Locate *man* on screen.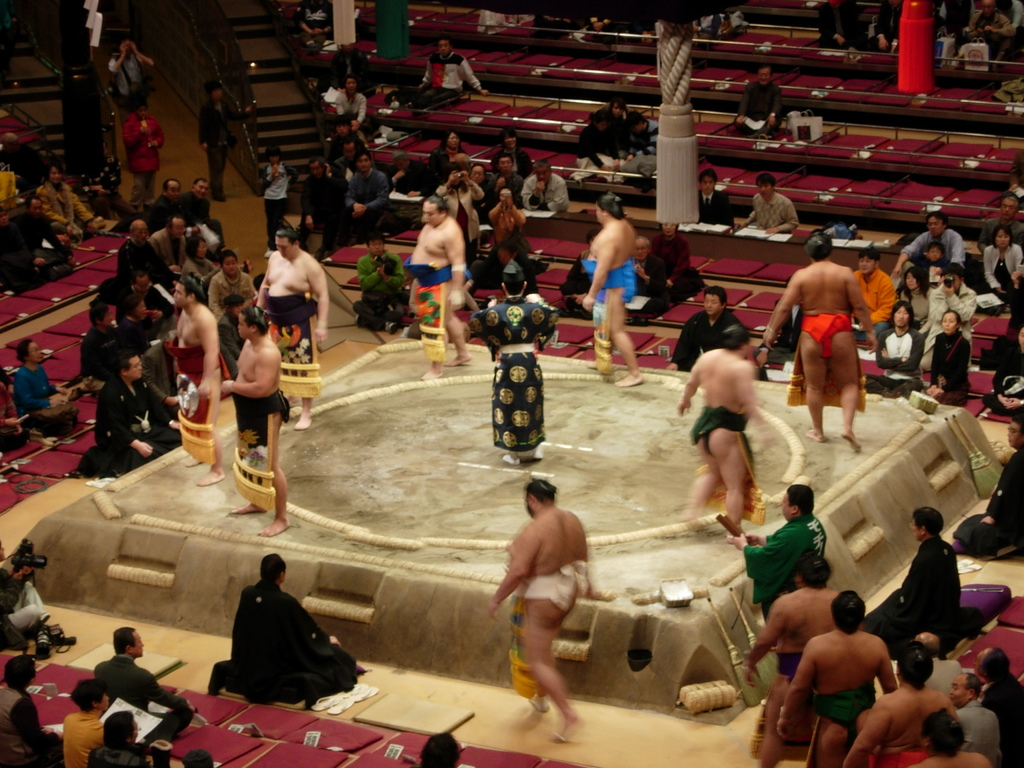
On screen at <box>255,228,329,430</box>.
